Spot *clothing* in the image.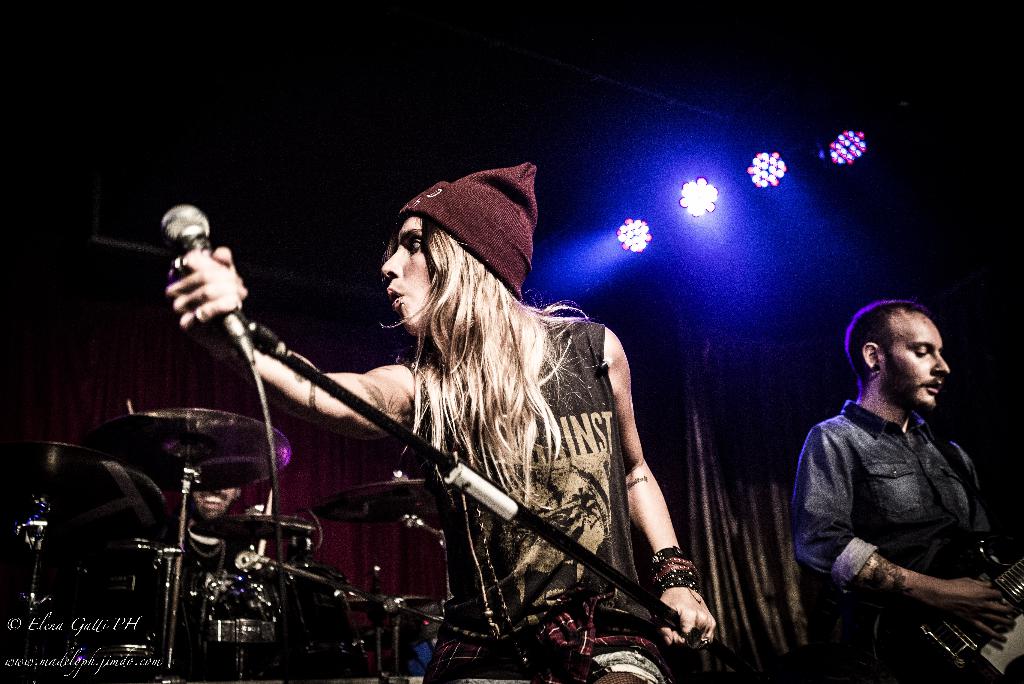
*clothing* found at <box>781,384,1023,683</box>.
